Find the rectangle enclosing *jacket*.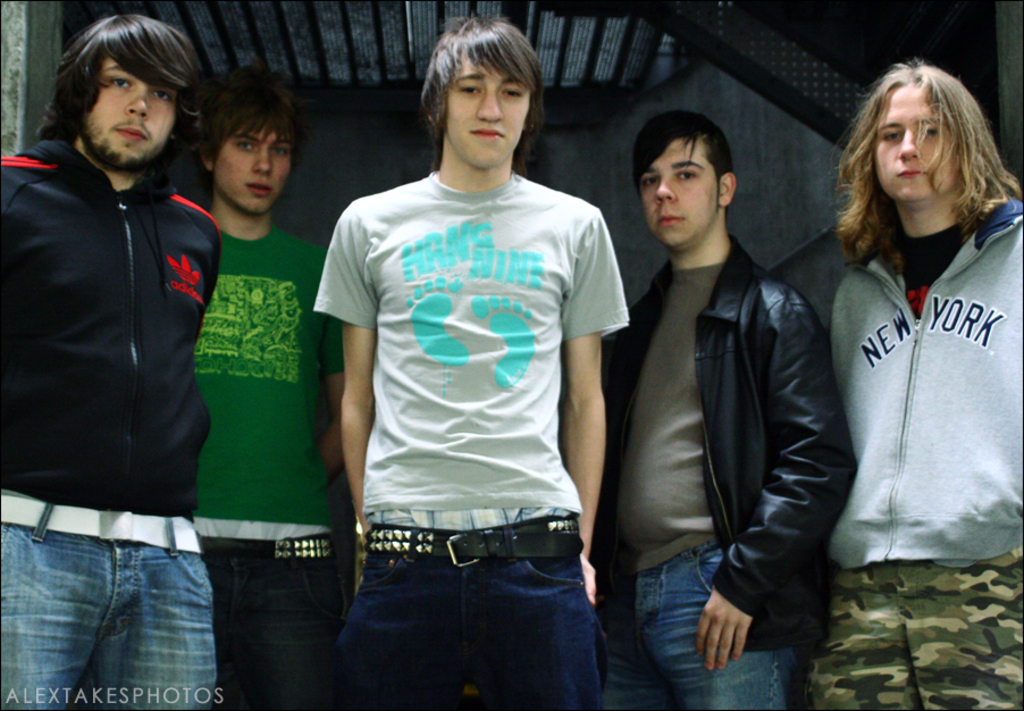
bbox=[8, 41, 220, 519].
